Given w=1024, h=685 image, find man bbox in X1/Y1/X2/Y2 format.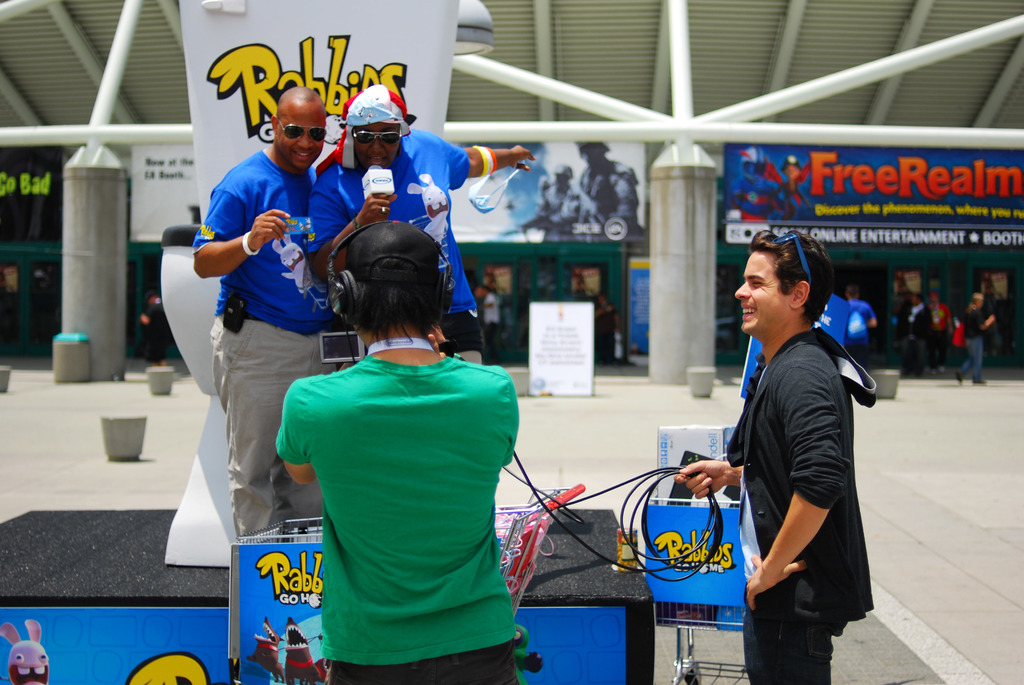
575/136/643/235.
